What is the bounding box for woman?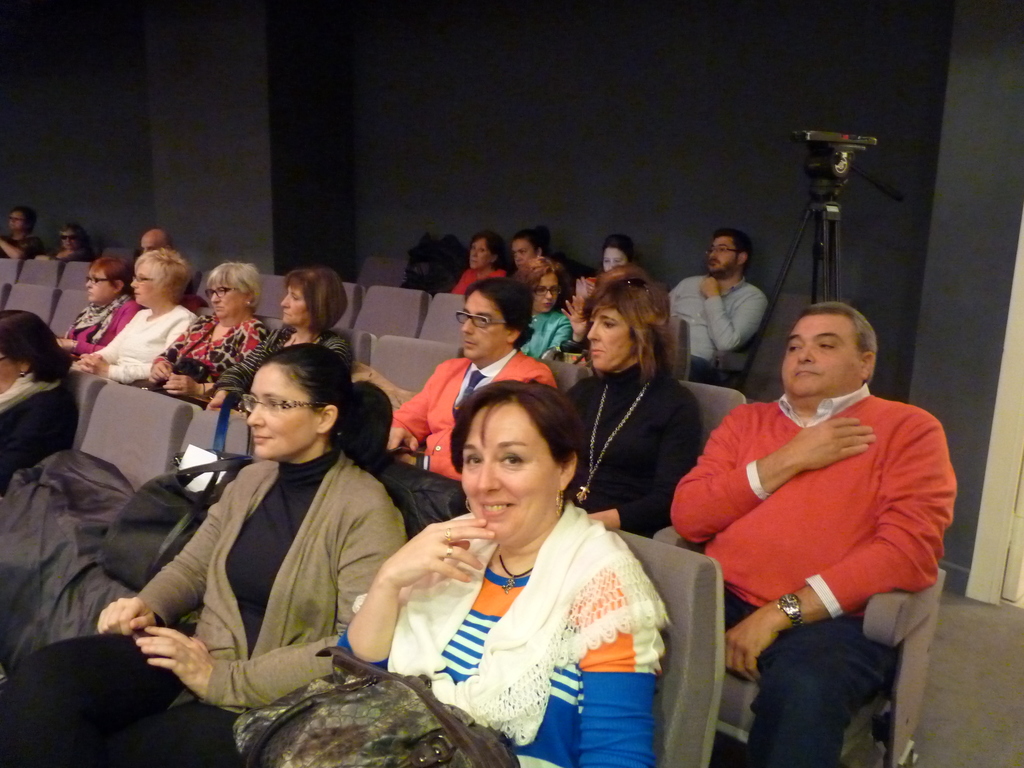
detection(510, 227, 550, 267).
